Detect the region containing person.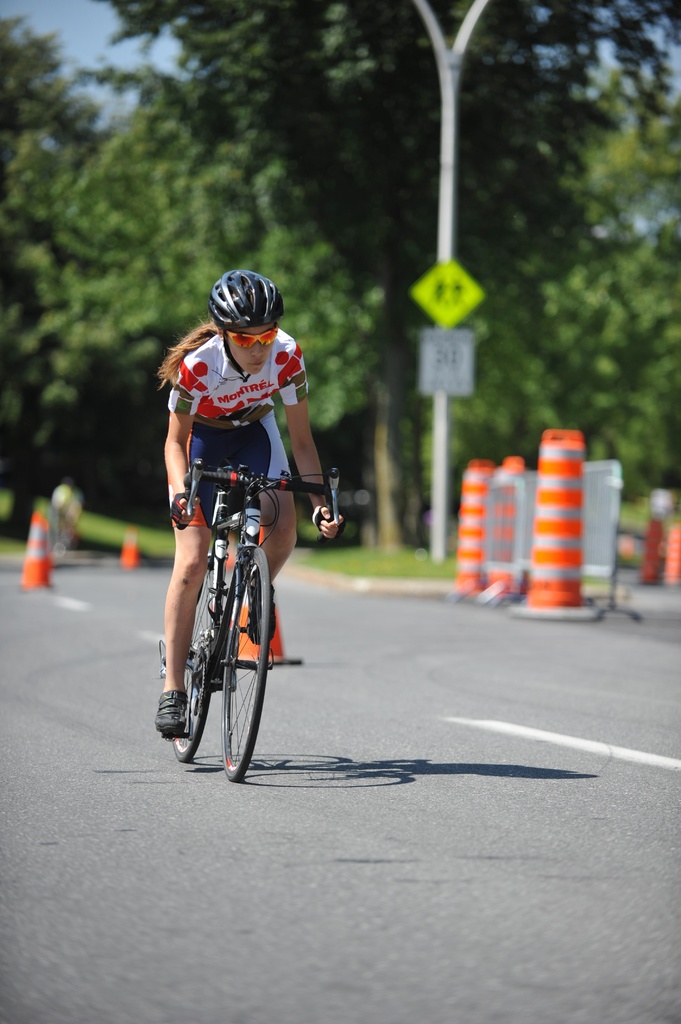
(159,271,342,741).
